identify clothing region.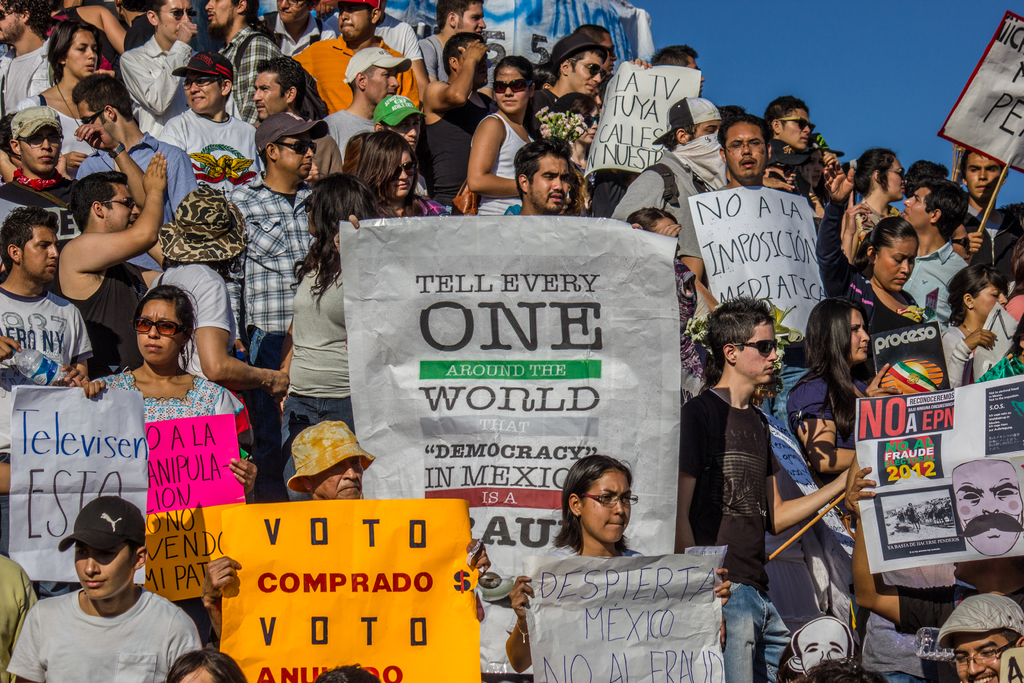
Region: pyautogui.locateOnScreen(677, 261, 711, 406).
